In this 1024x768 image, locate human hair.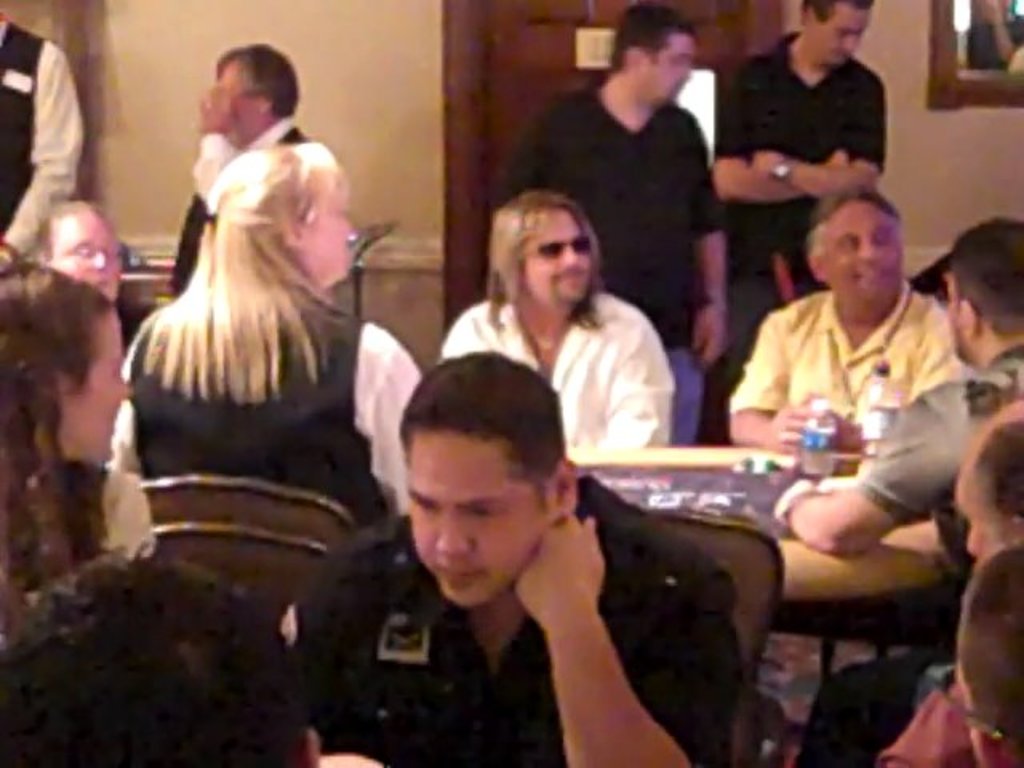
Bounding box: 808/184/902/262.
